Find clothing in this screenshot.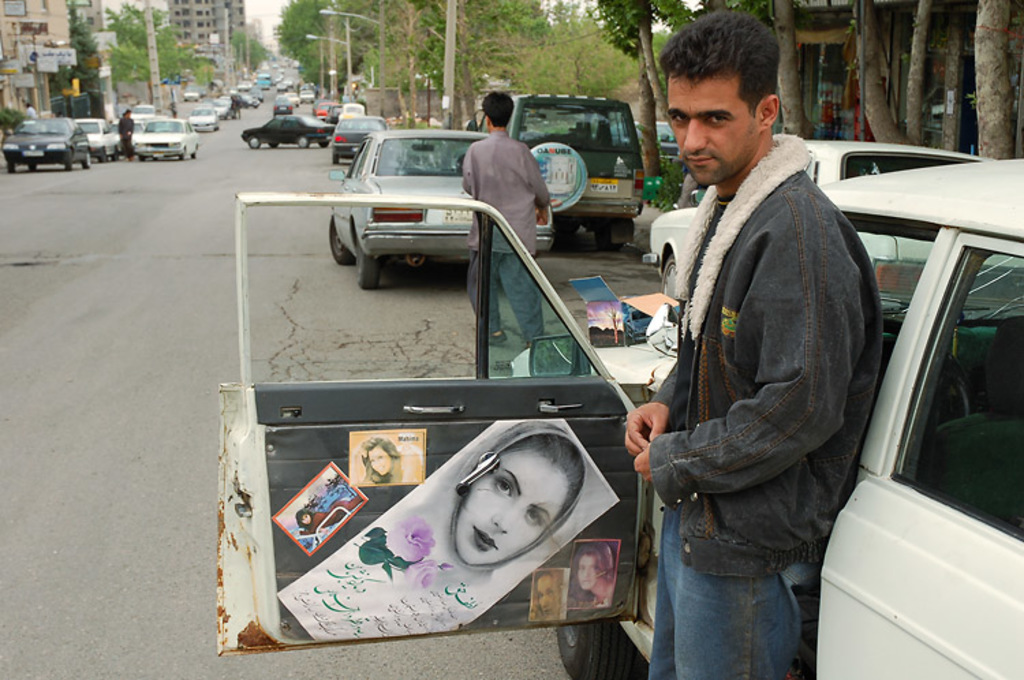
The bounding box for clothing is crop(464, 135, 553, 246).
